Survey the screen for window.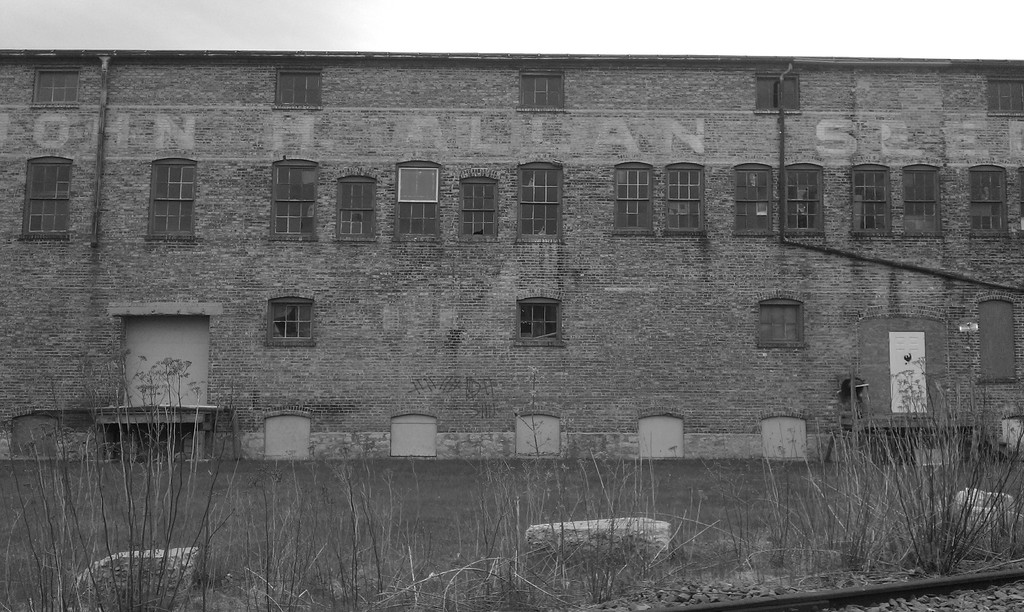
Survey found: [x1=729, y1=163, x2=770, y2=238].
